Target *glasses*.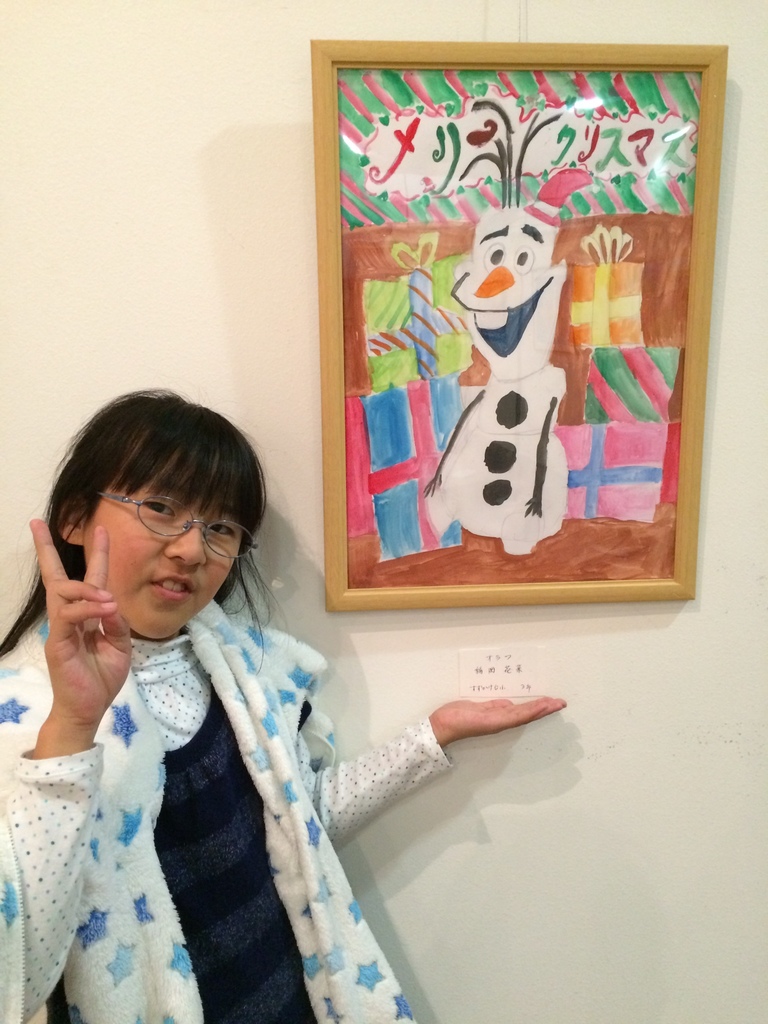
Target region: 85,490,257,569.
